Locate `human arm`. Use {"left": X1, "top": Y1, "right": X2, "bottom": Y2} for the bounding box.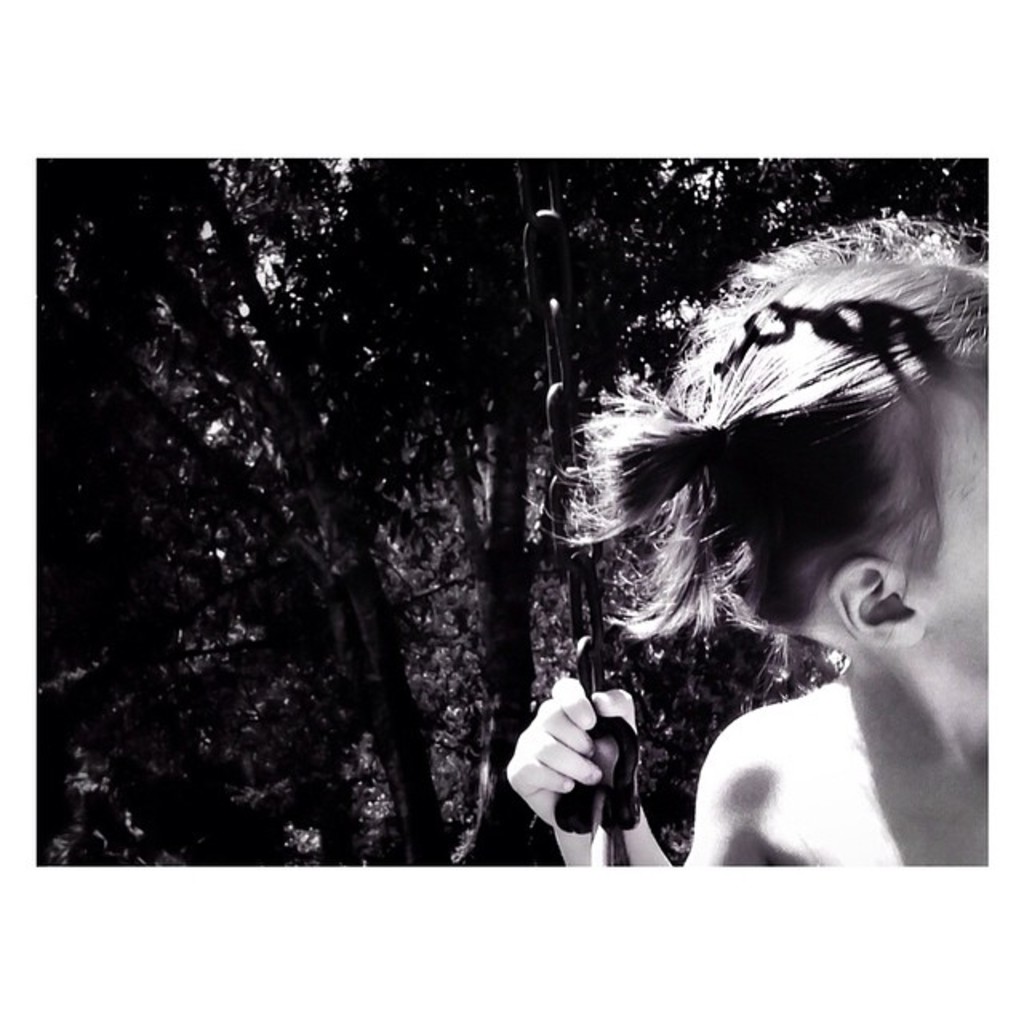
{"left": 507, "top": 669, "right": 765, "bottom": 870}.
